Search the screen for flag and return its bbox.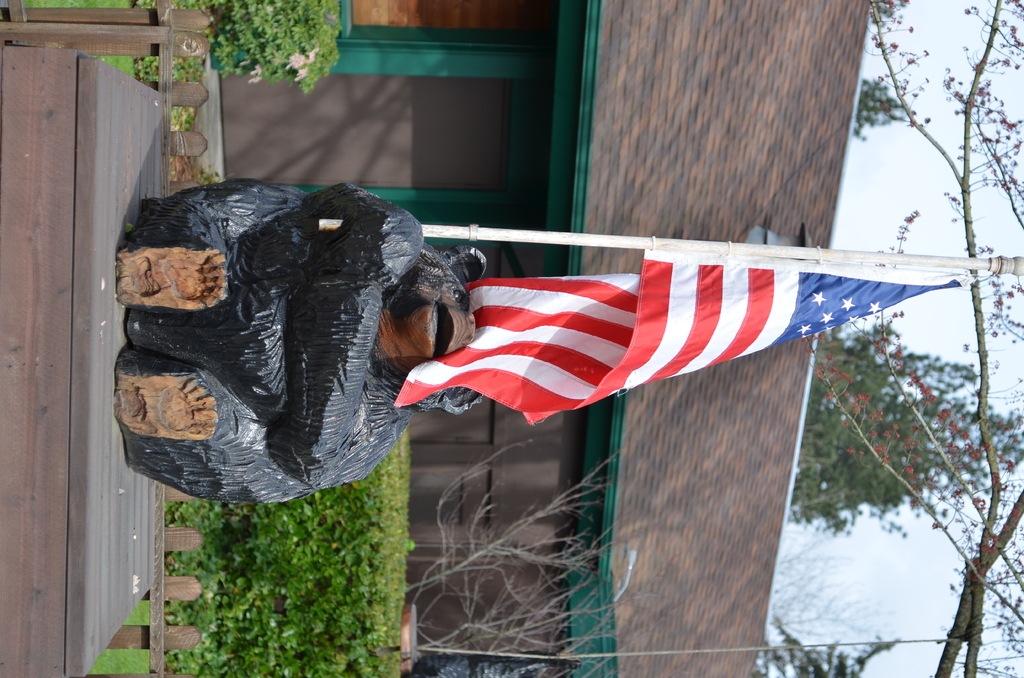
Found: bbox=(394, 232, 940, 447).
